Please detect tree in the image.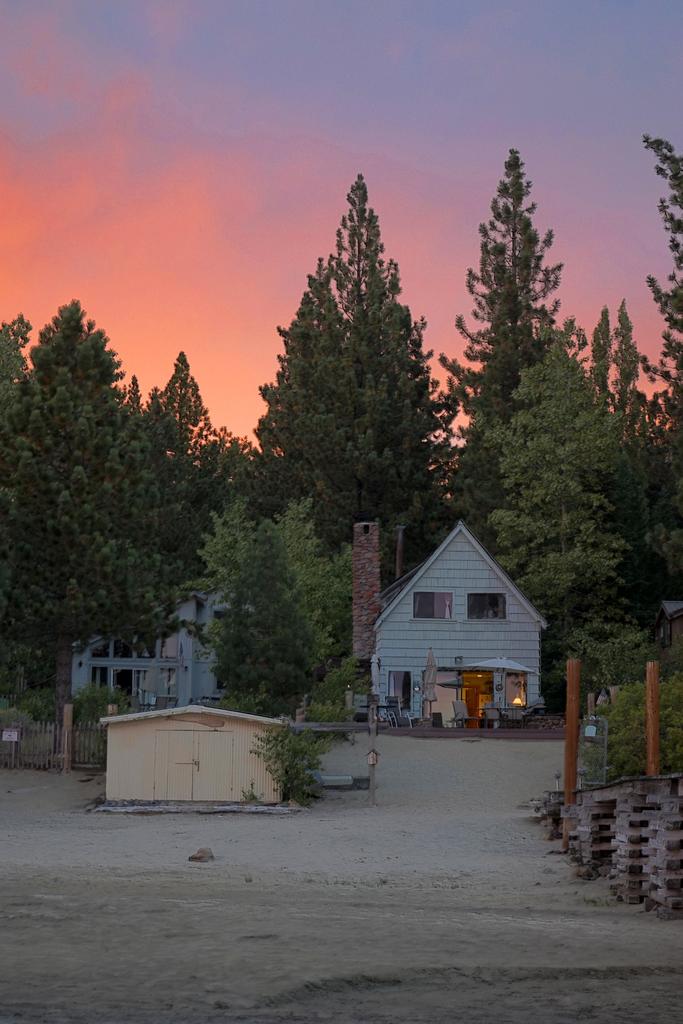
[left=577, top=312, right=661, bottom=409].
